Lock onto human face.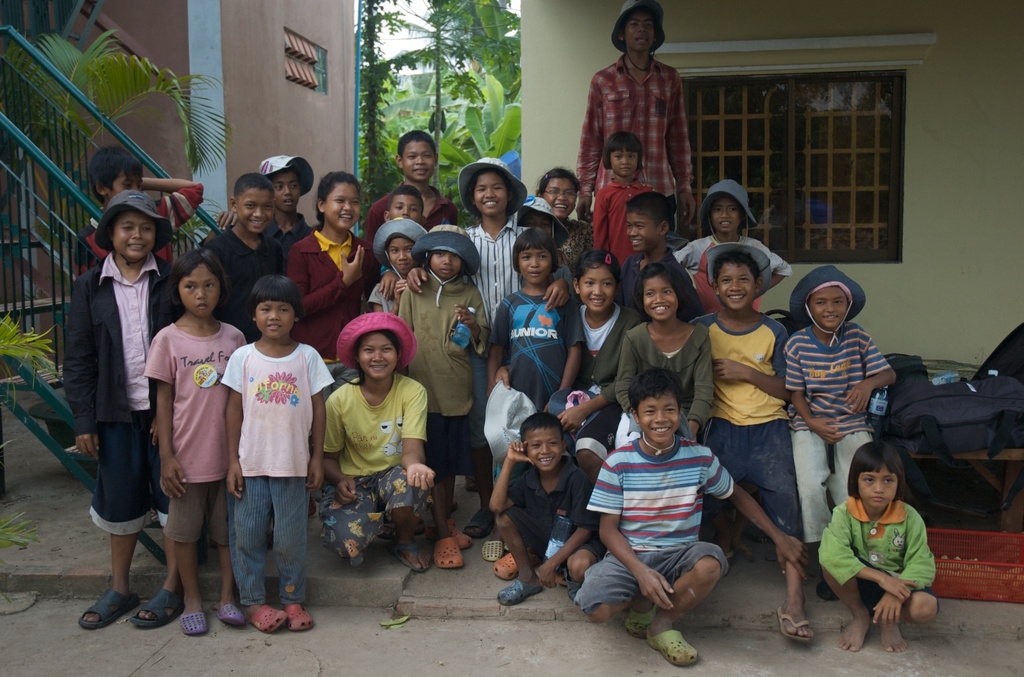
Locked: region(236, 188, 274, 234).
